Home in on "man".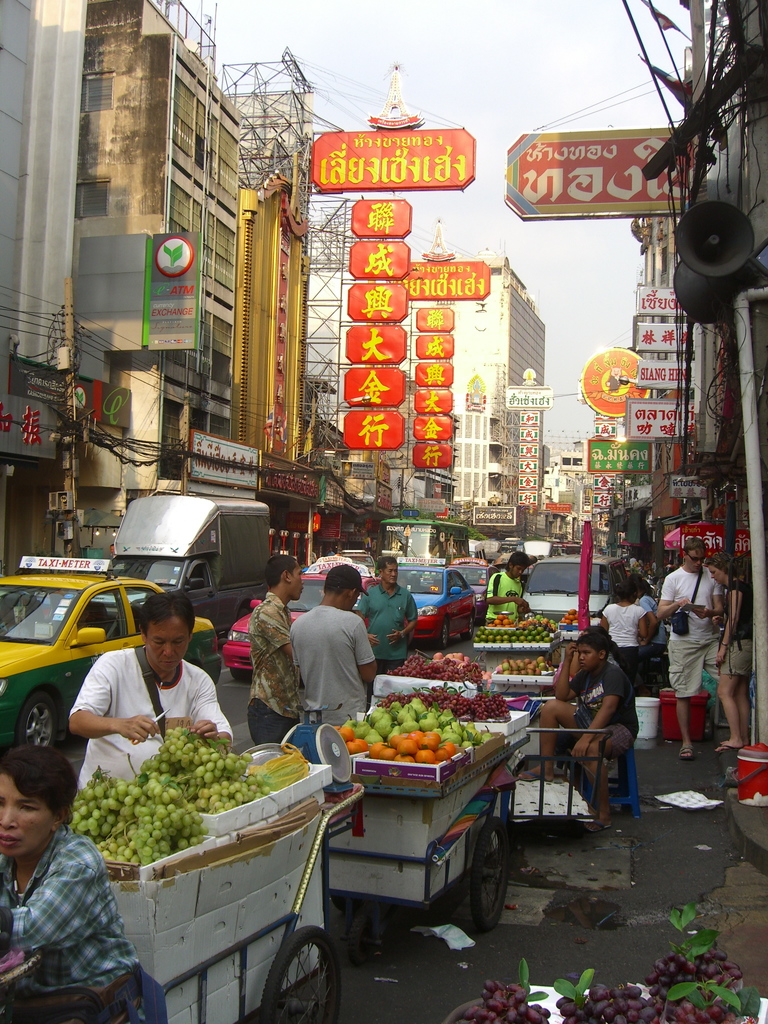
Homed in at pyautogui.locateOnScreen(289, 564, 370, 732).
